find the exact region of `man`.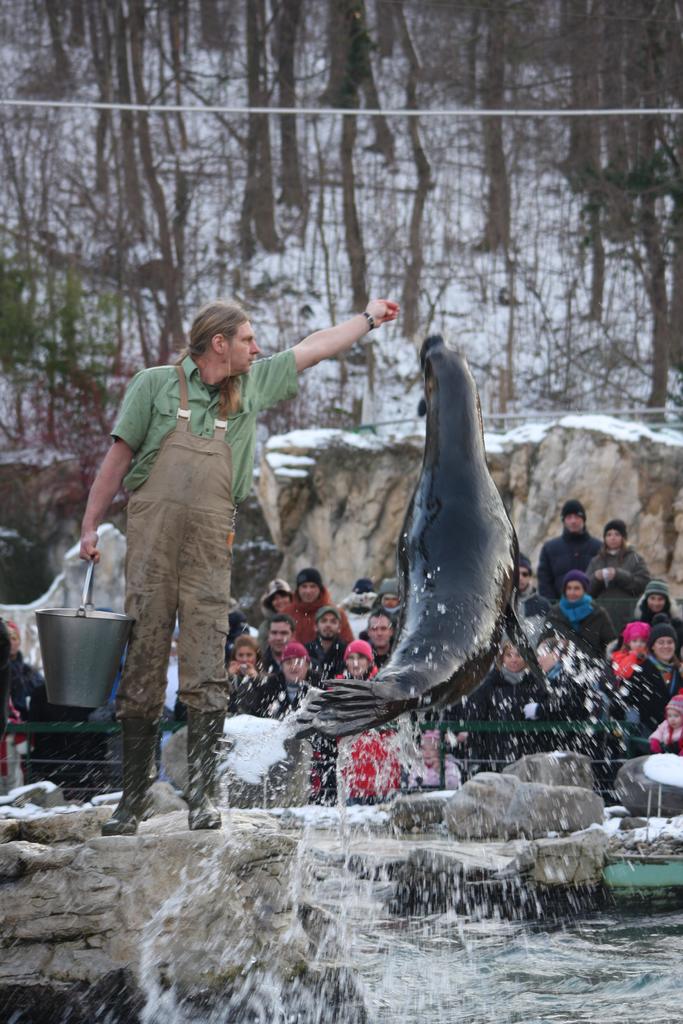
Exact region: left=257, top=618, right=295, bottom=667.
